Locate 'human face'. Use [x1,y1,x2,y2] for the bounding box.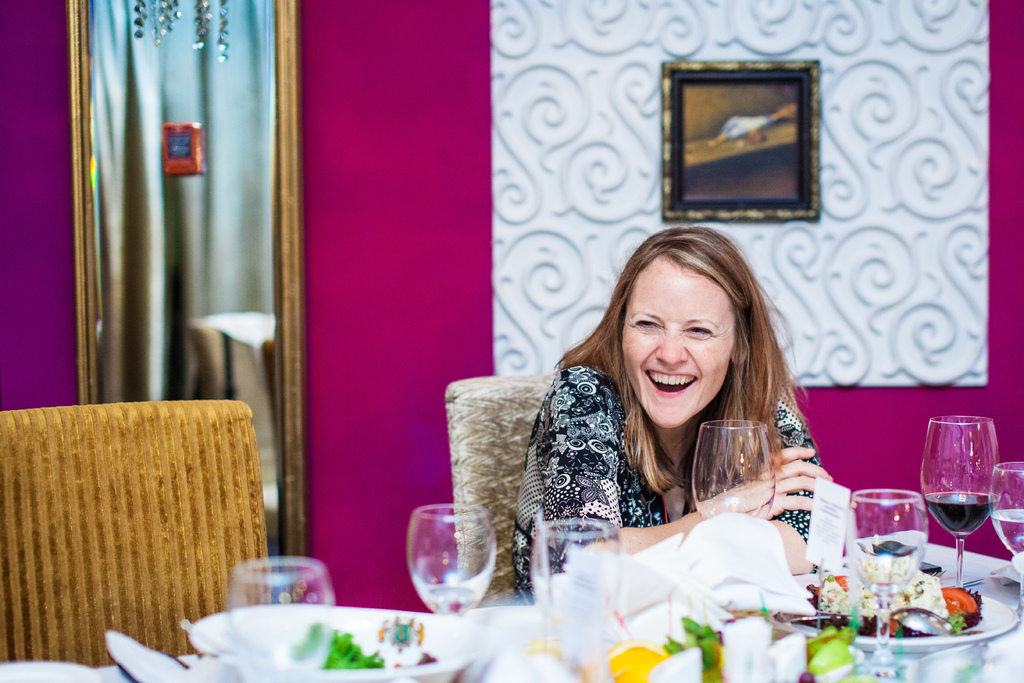
[621,255,735,429].
